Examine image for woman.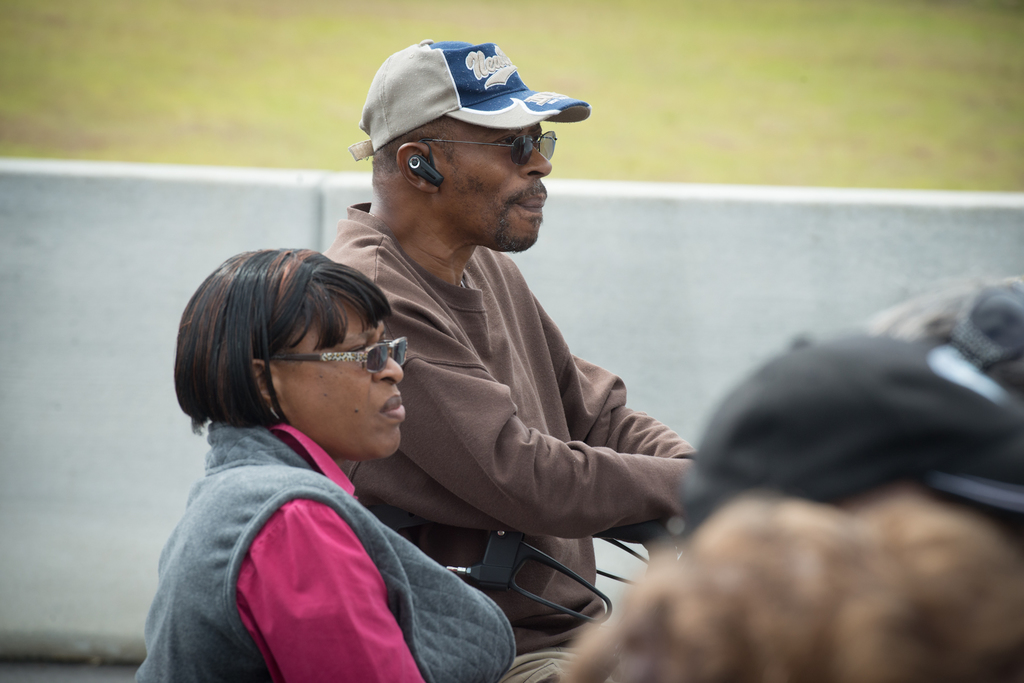
Examination result: (left=147, top=203, right=465, bottom=674).
